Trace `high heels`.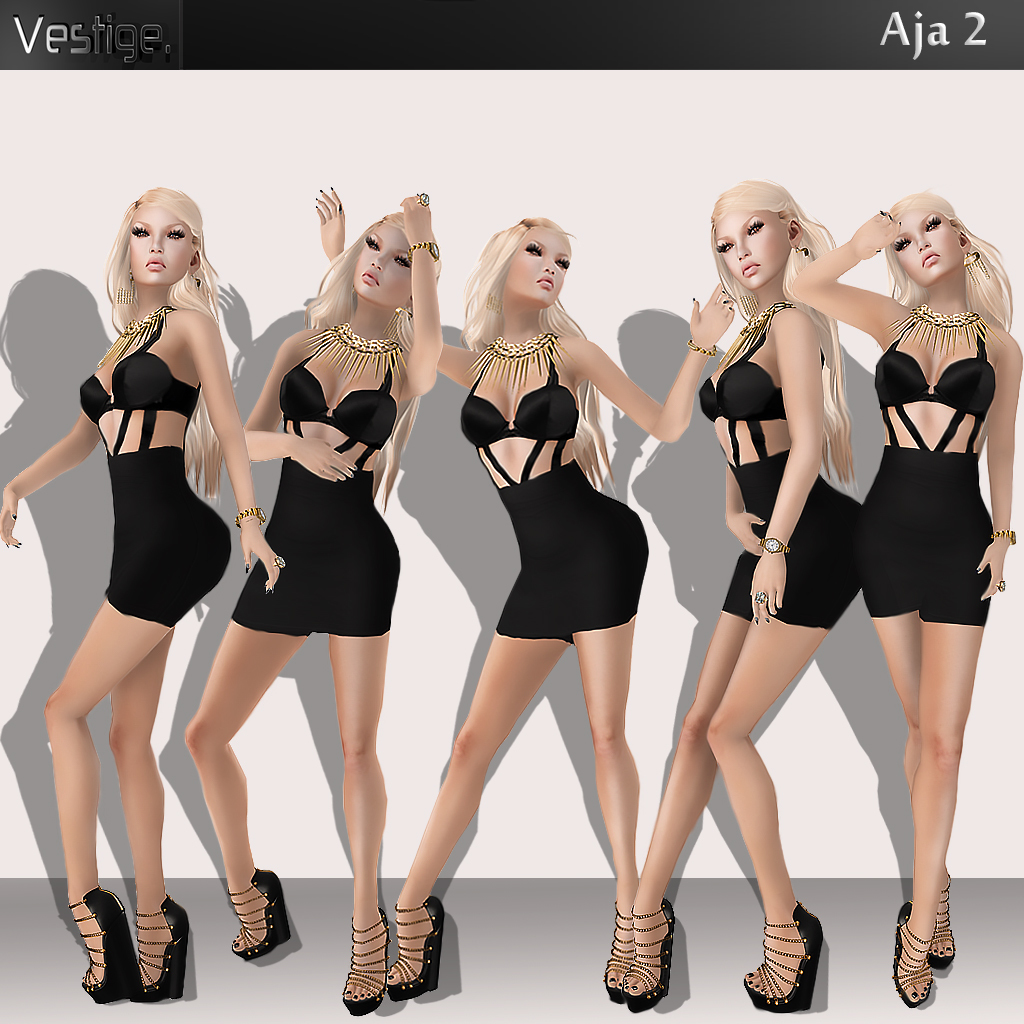
Traced to bbox=(924, 875, 953, 968).
